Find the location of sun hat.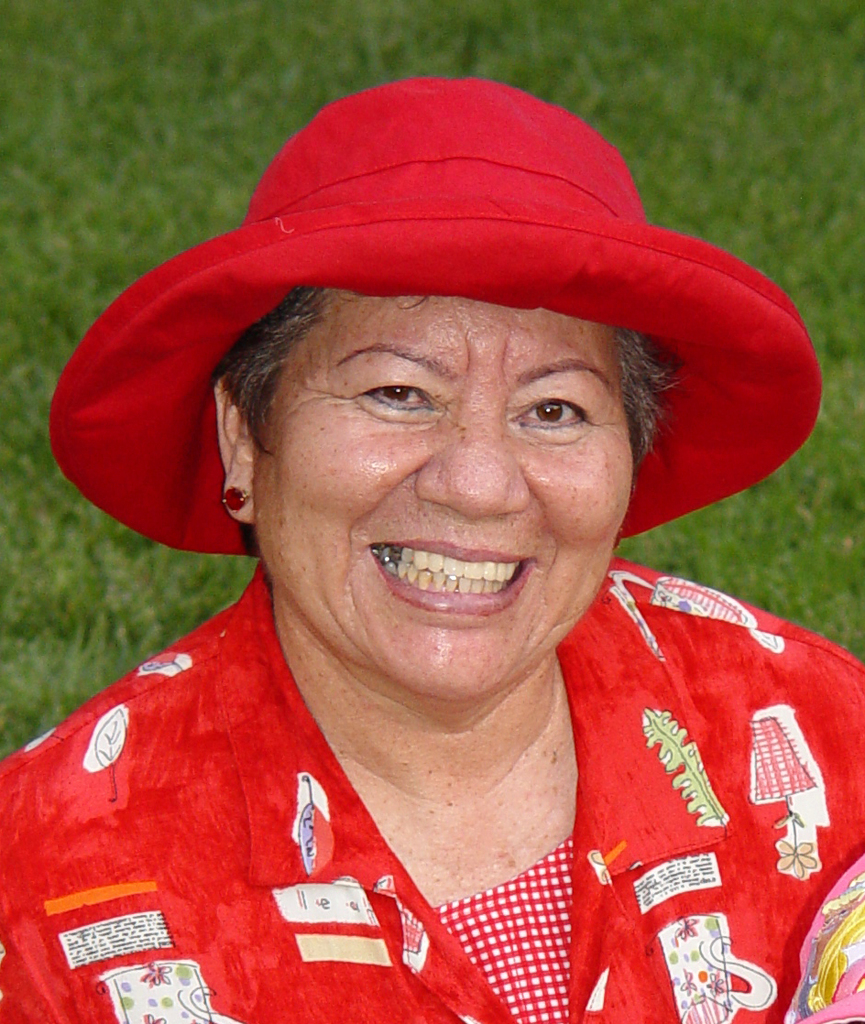
Location: Rect(785, 851, 864, 1023).
